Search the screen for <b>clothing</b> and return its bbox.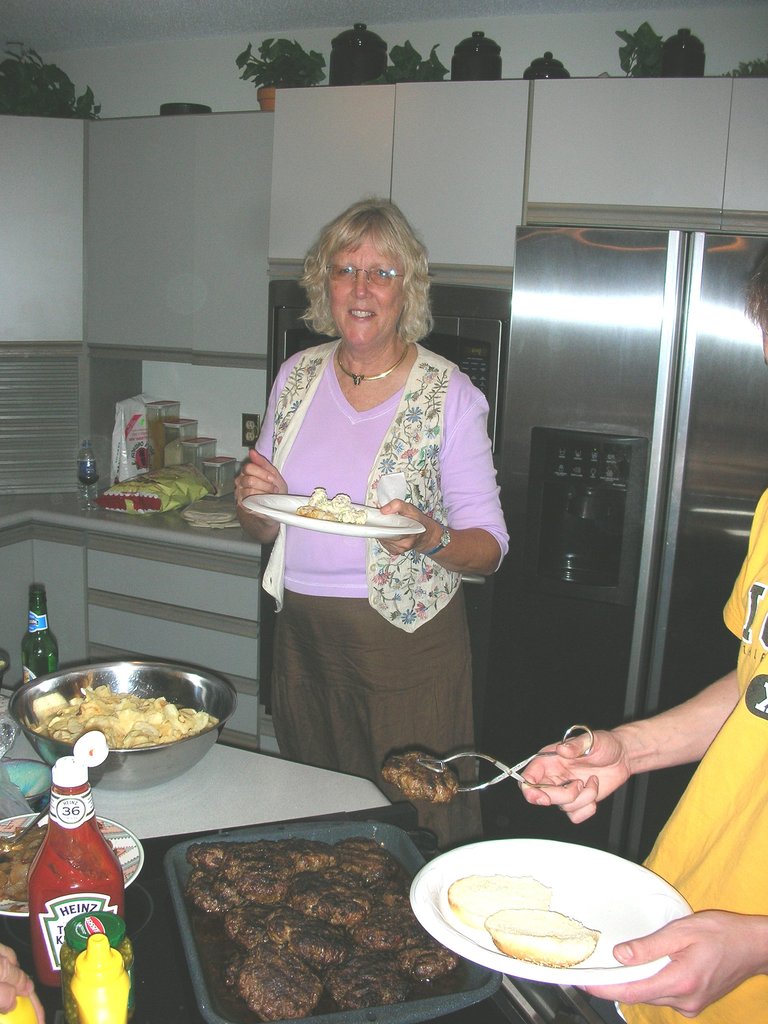
Found: bbox=(244, 310, 504, 778).
